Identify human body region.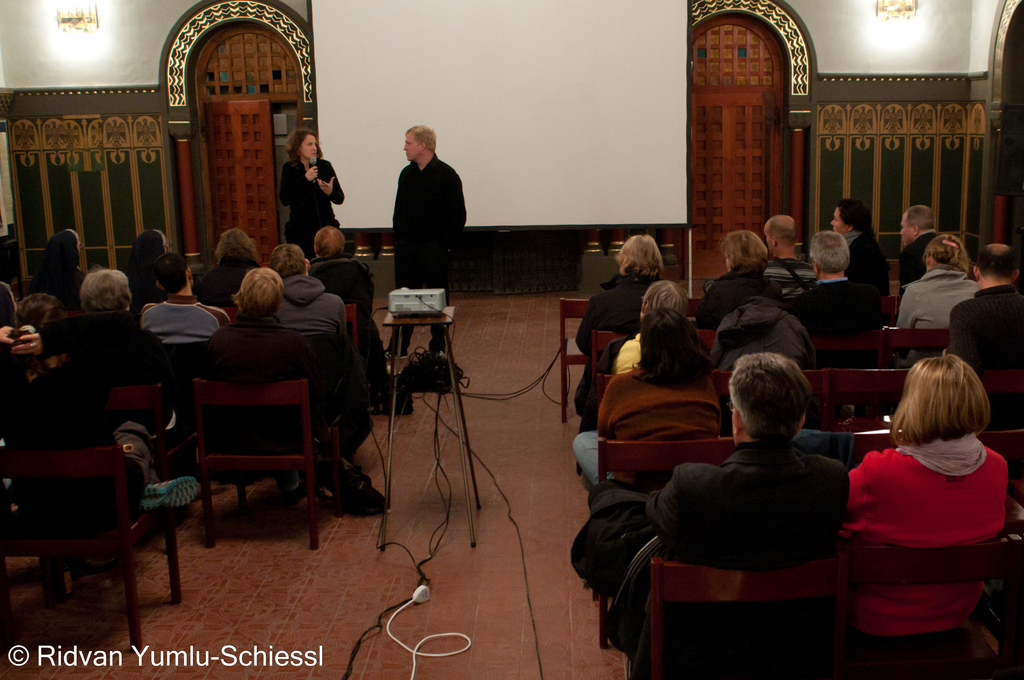
Region: crop(0, 293, 193, 528).
